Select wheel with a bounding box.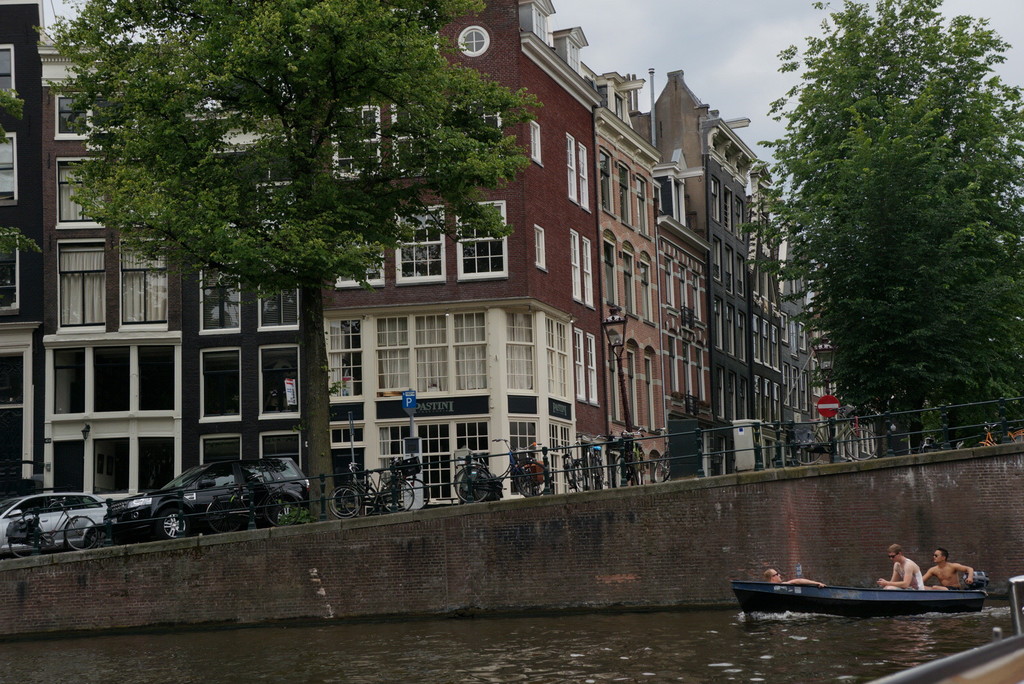
[x1=455, y1=468, x2=488, y2=502].
